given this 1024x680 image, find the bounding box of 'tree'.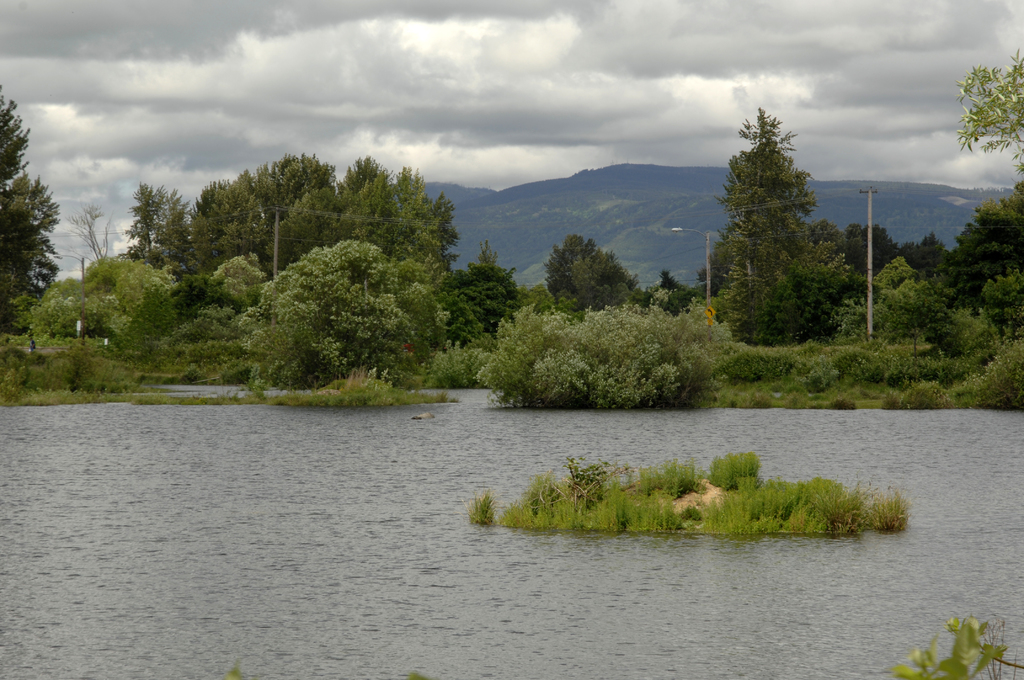
x1=954, y1=59, x2=1023, y2=150.
